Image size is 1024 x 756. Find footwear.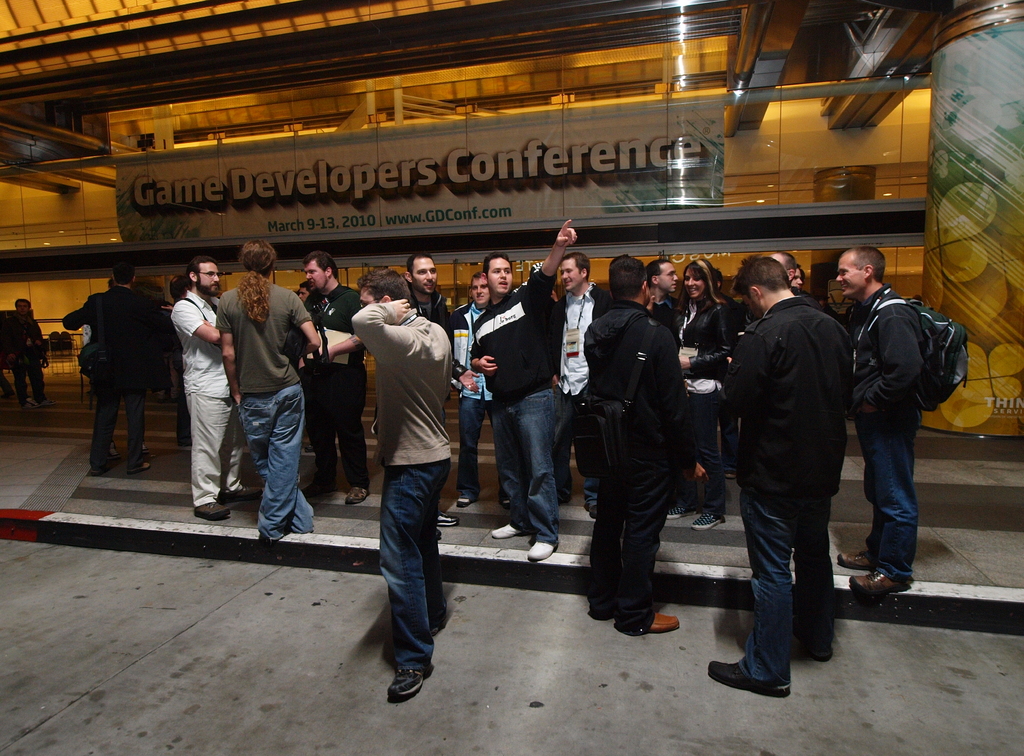
left=529, top=537, right=559, bottom=567.
